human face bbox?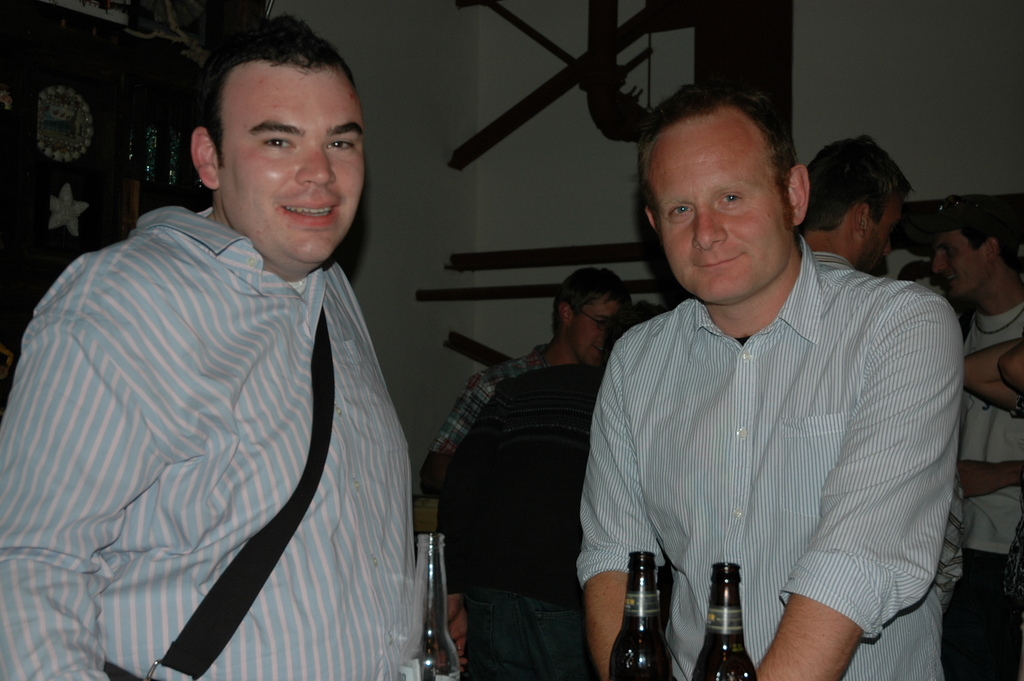
box(217, 65, 368, 269)
